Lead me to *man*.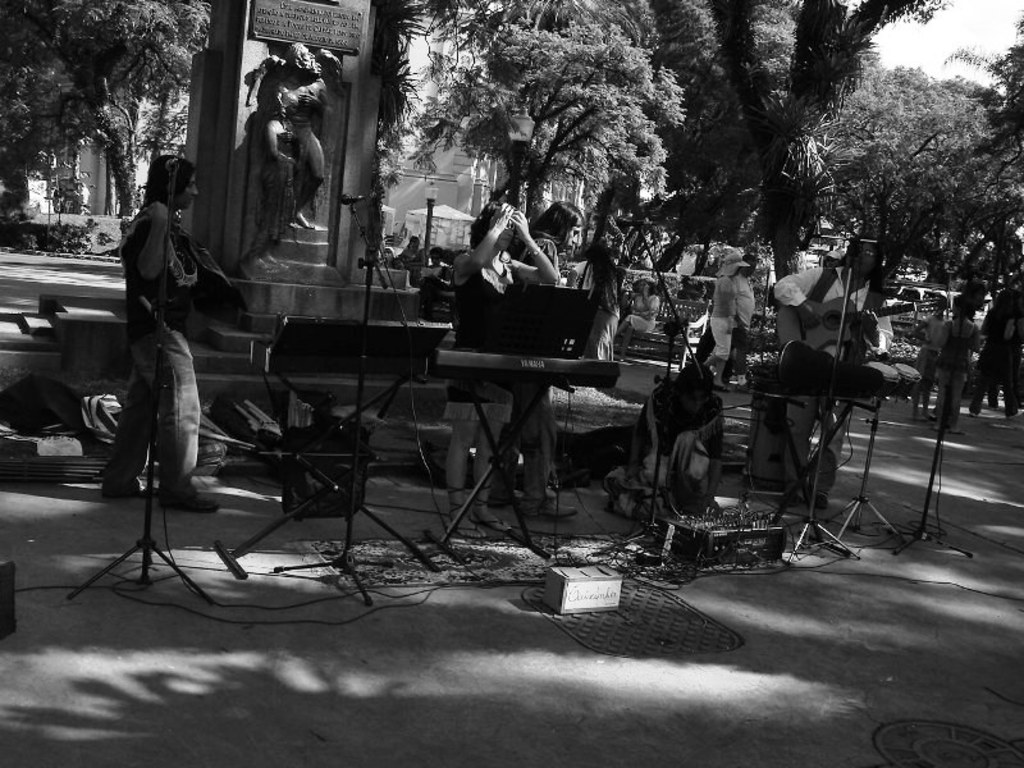
Lead to [731, 255, 760, 394].
